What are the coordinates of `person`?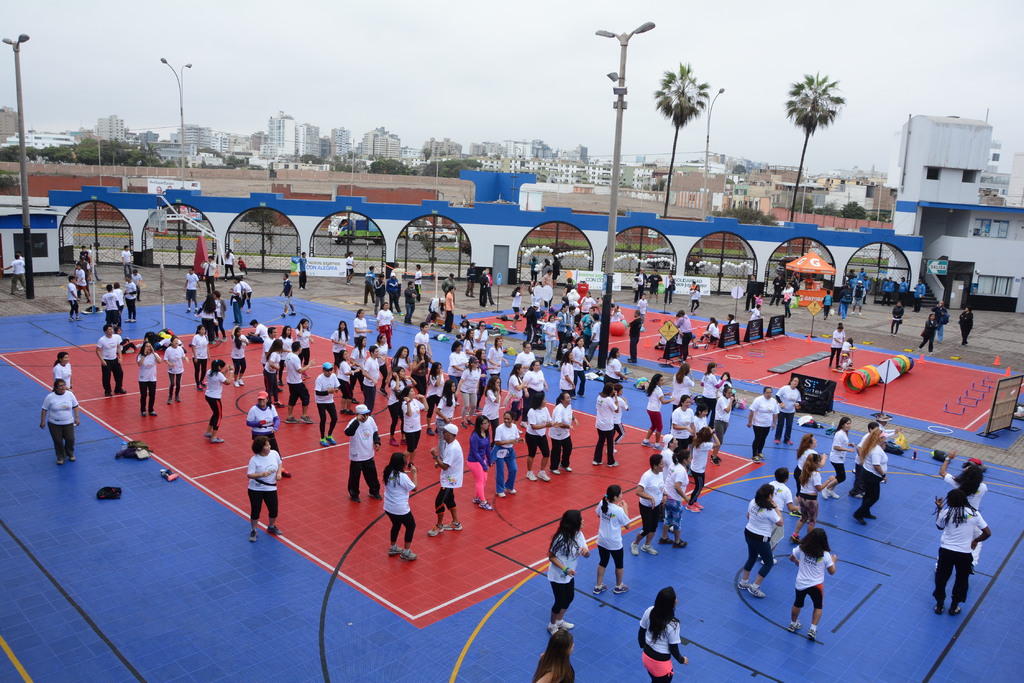
915 316 936 353.
